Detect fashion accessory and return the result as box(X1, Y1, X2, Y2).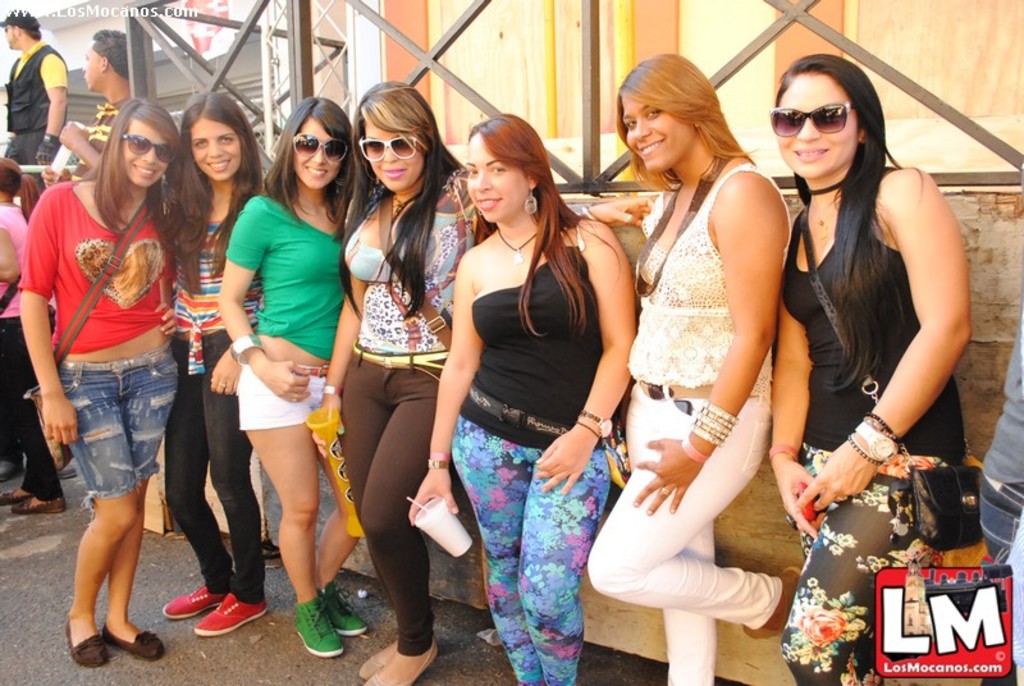
box(366, 639, 439, 685).
